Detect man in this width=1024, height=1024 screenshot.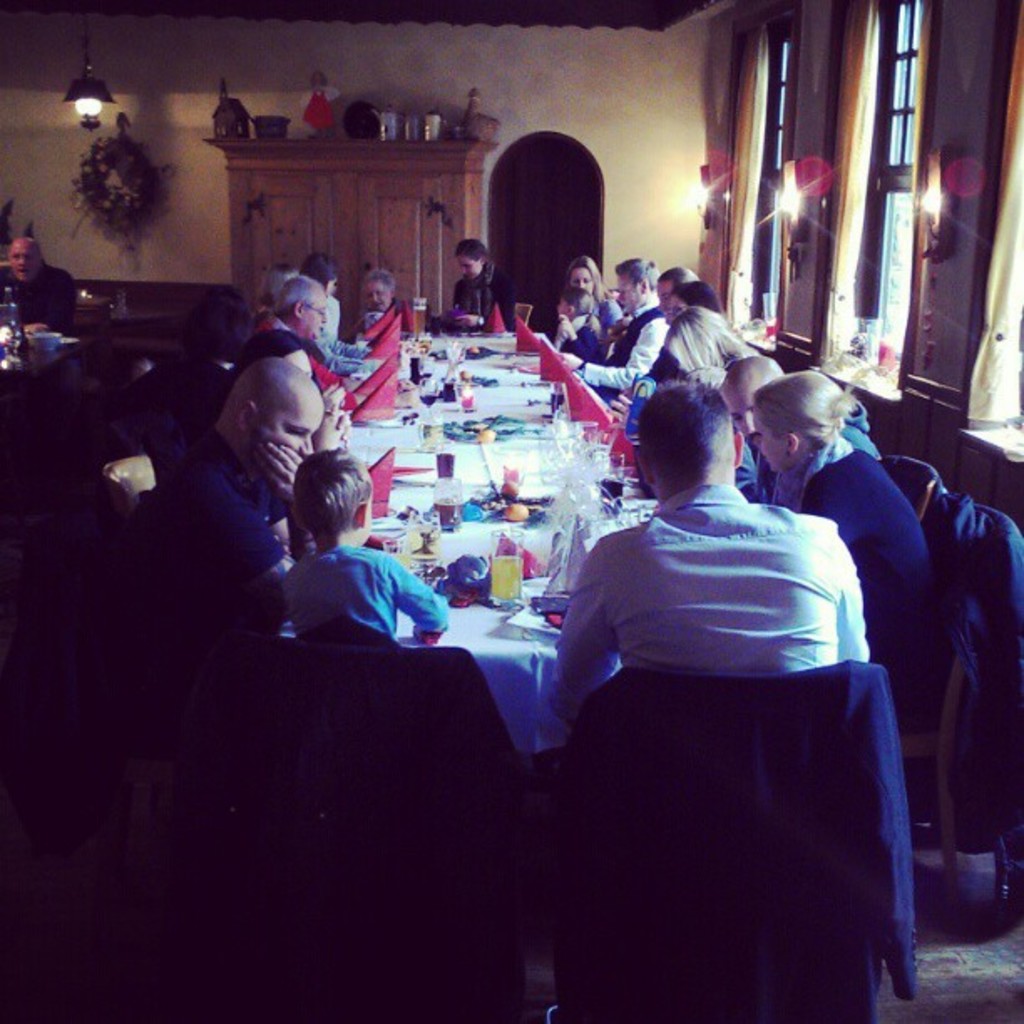
Detection: bbox=(261, 276, 373, 410).
